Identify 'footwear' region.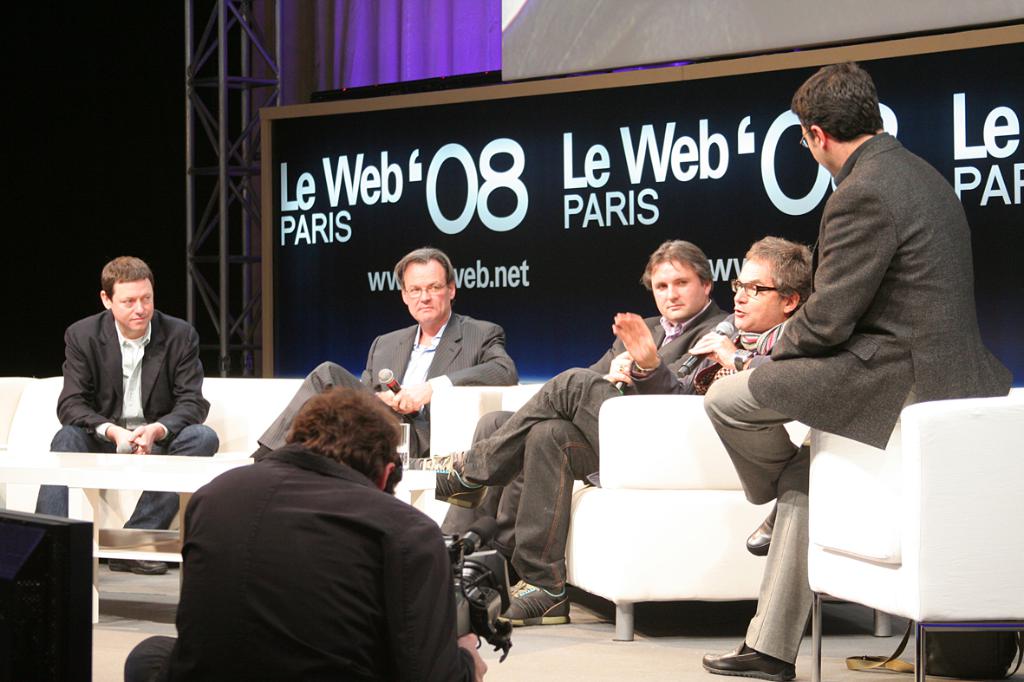
Region: Rect(484, 579, 576, 628).
